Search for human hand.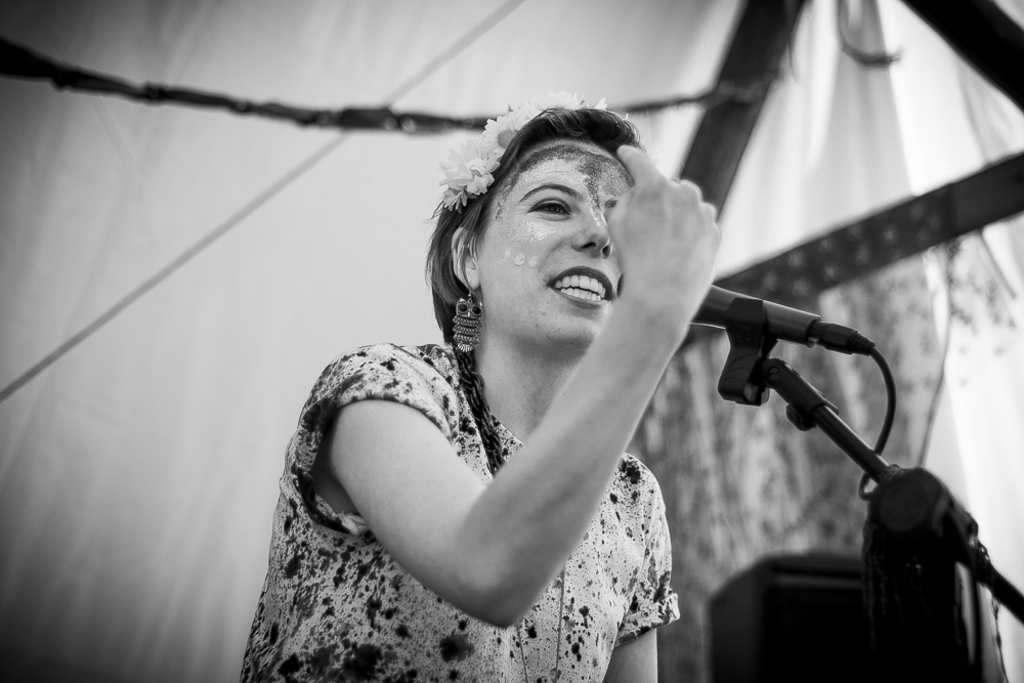
Found at {"left": 614, "top": 150, "right": 734, "bottom": 371}.
